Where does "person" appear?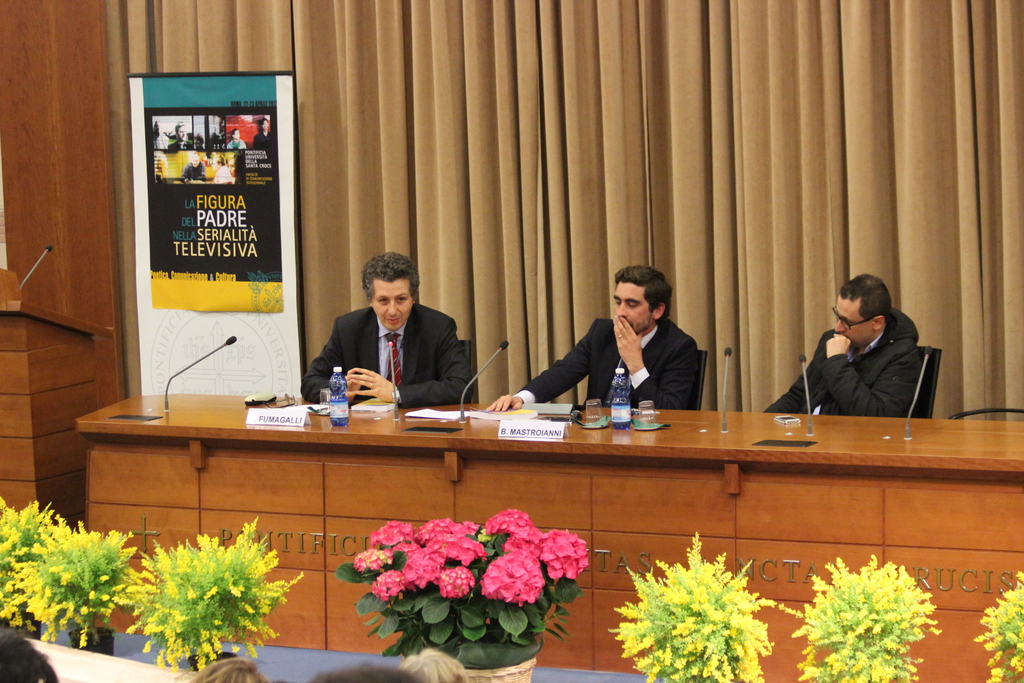
Appears at x1=320 y1=245 x2=463 y2=421.
